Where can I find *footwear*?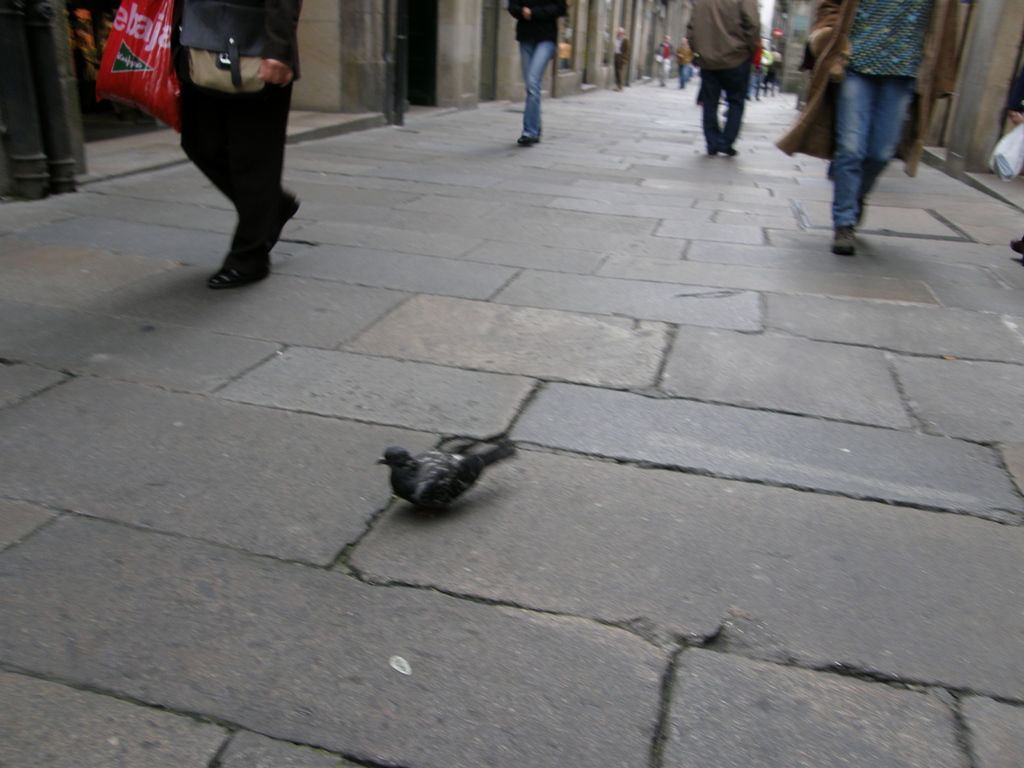
You can find it at 209,251,269,288.
